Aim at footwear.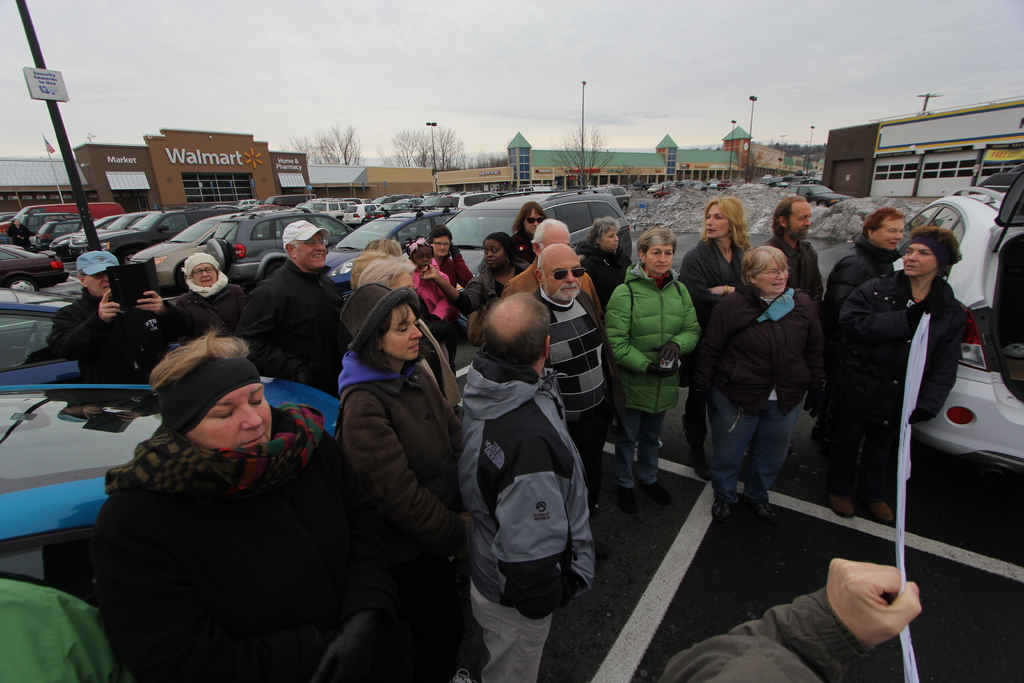
Aimed at crop(821, 494, 852, 520).
